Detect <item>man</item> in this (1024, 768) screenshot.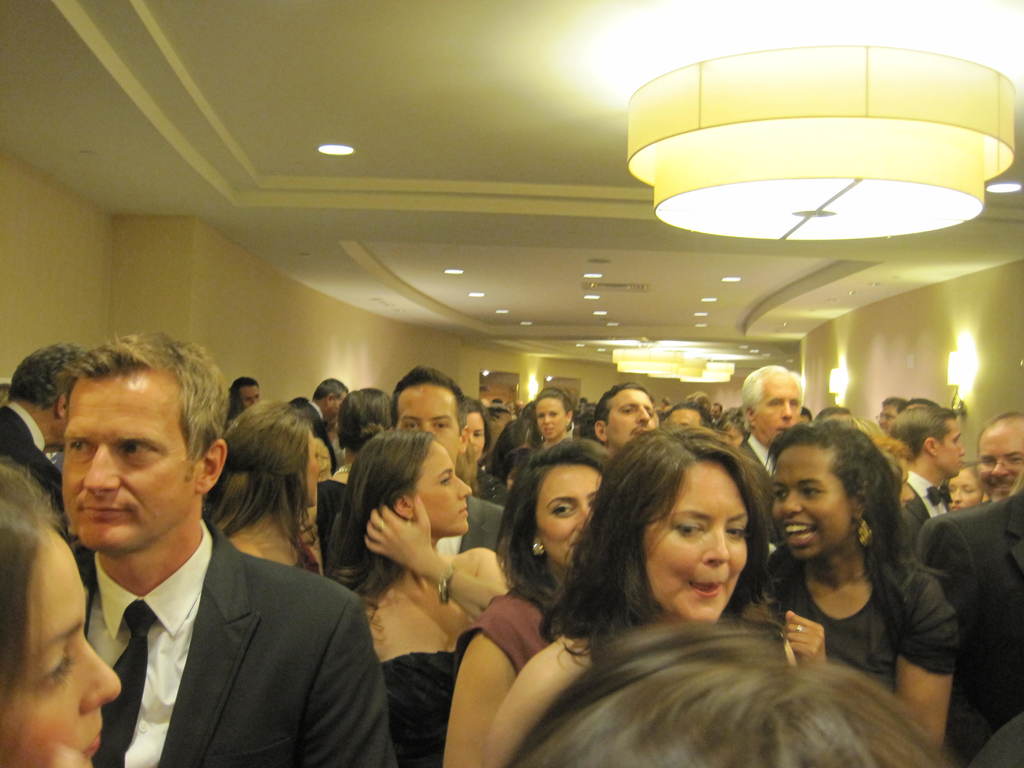
Detection: region(970, 408, 1023, 497).
